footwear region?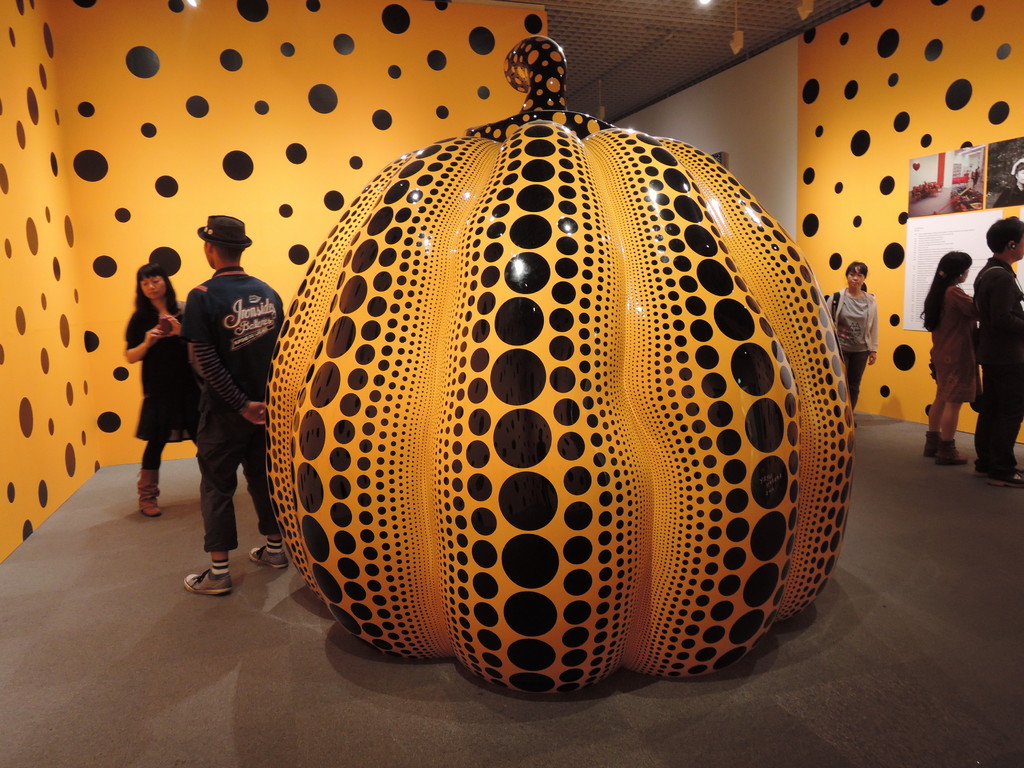
(x1=246, y1=545, x2=292, y2=570)
